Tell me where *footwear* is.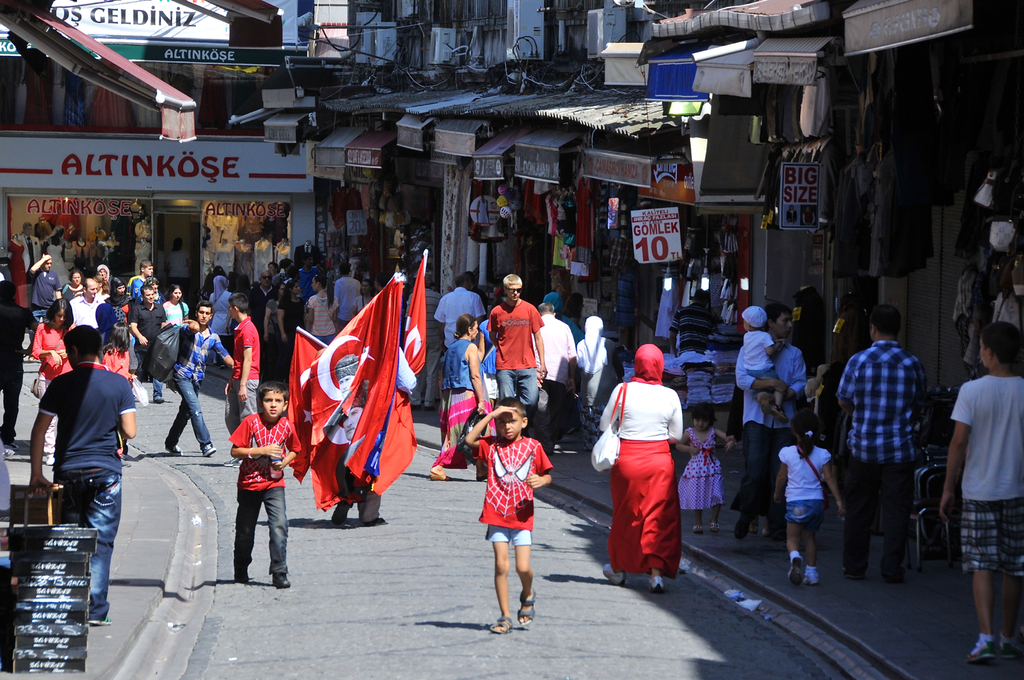
*footwear* is at 998 642 1023 670.
